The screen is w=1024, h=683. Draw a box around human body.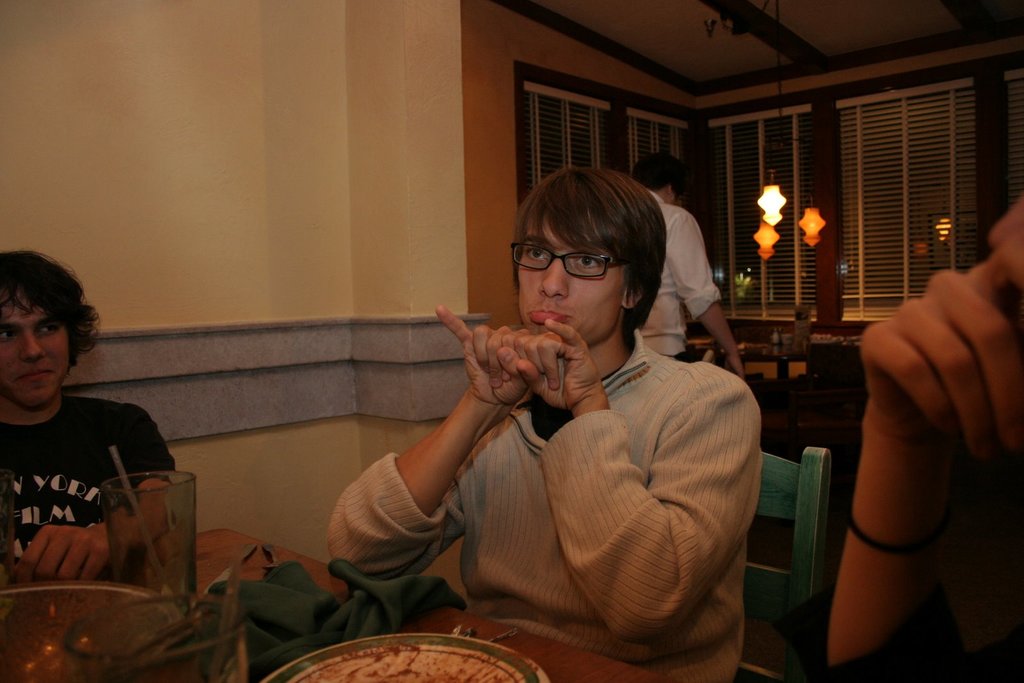
select_region(634, 184, 753, 387).
